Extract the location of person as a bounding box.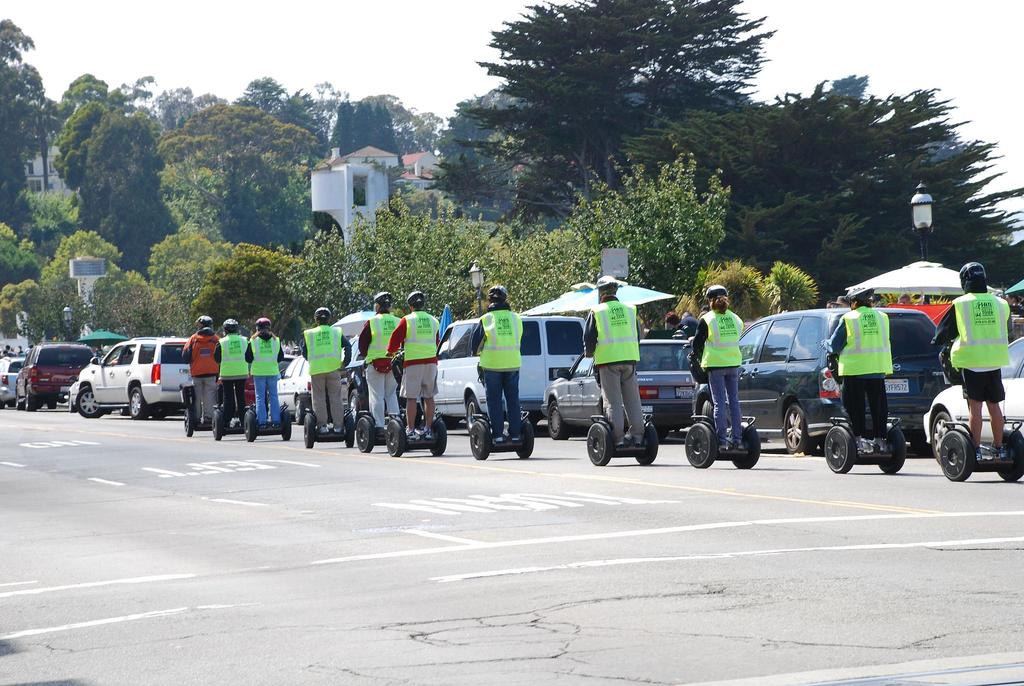
select_region(830, 288, 896, 457).
